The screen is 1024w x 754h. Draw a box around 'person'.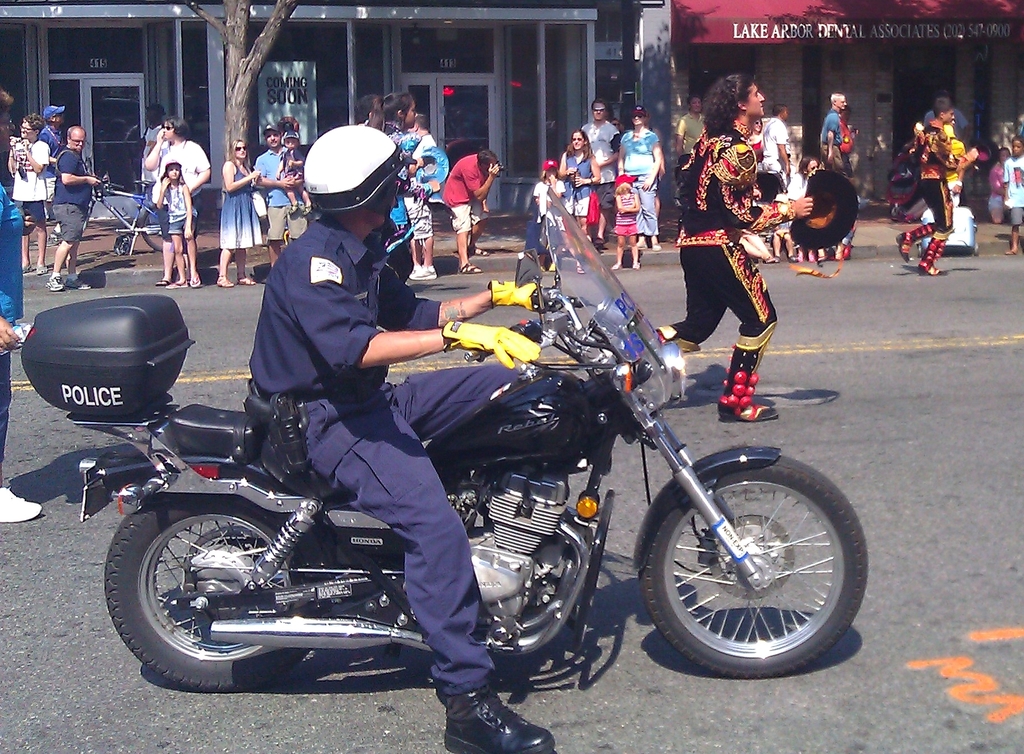
[x1=158, y1=158, x2=199, y2=287].
